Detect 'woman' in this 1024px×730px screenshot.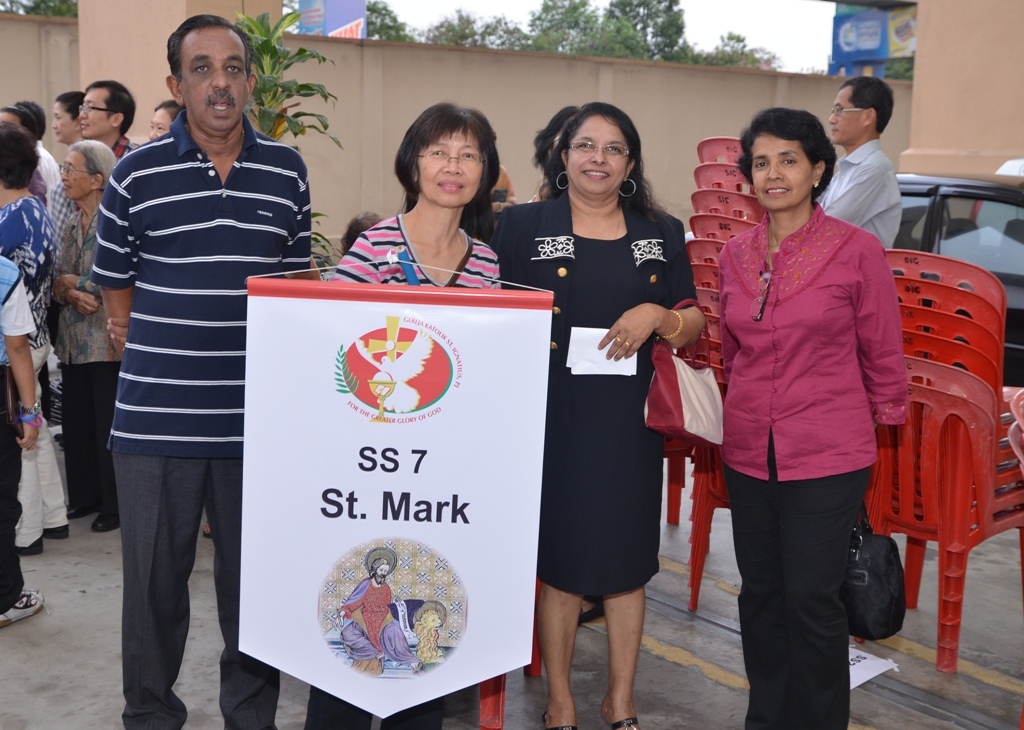
Detection: {"left": 49, "top": 138, "right": 128, "bottom": 529}.
